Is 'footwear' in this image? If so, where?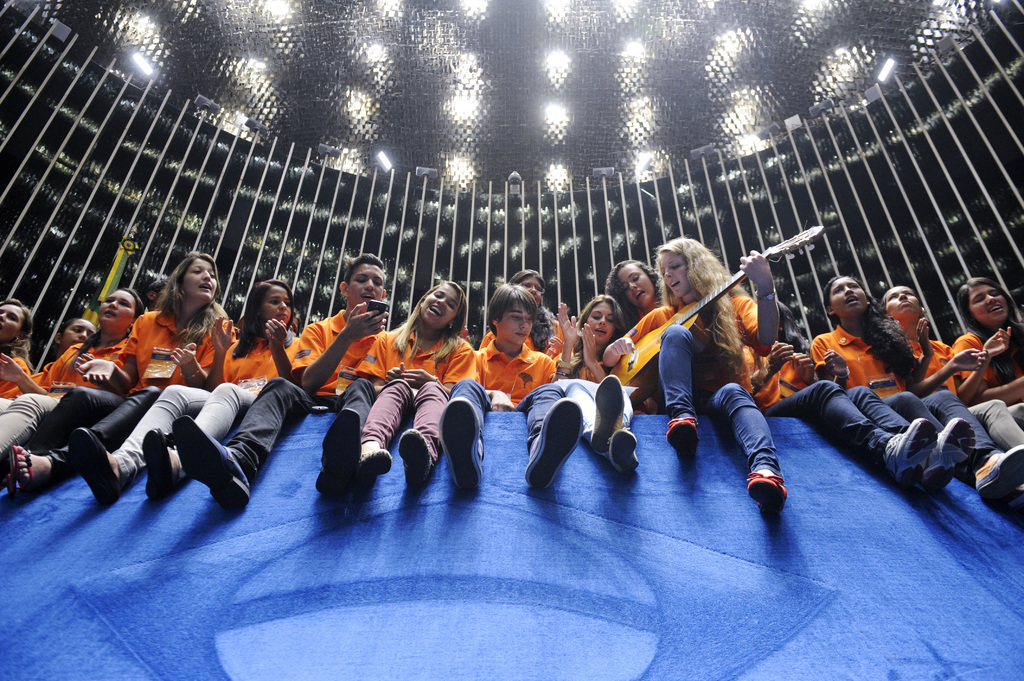
Yes, at 1011/477/1023/527.
